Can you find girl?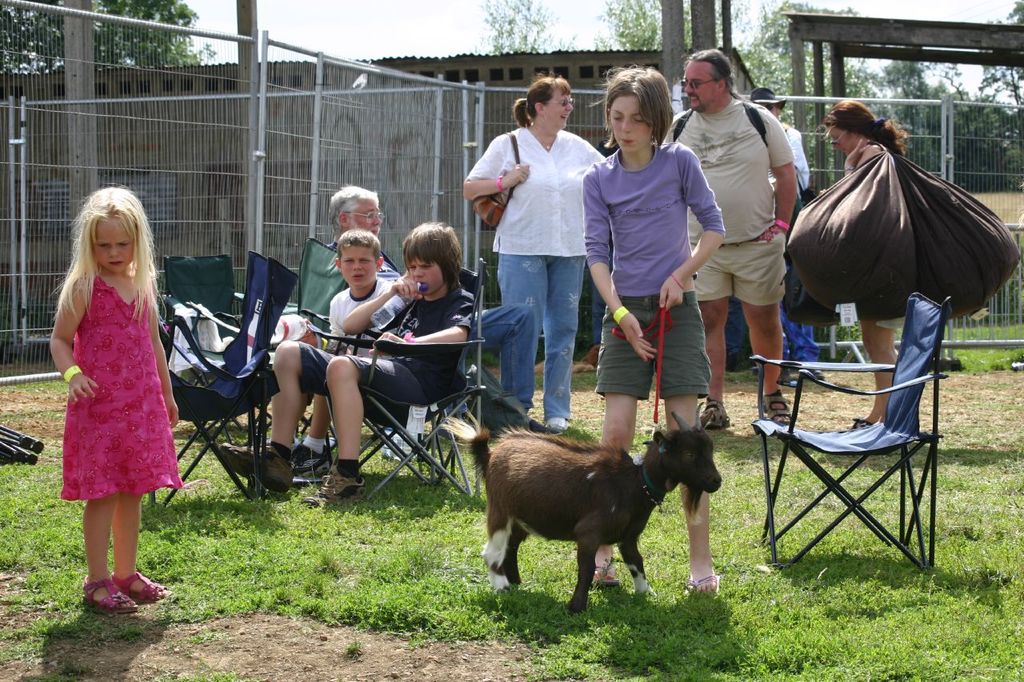
Yes, bounding box: 582,68,729,593.
